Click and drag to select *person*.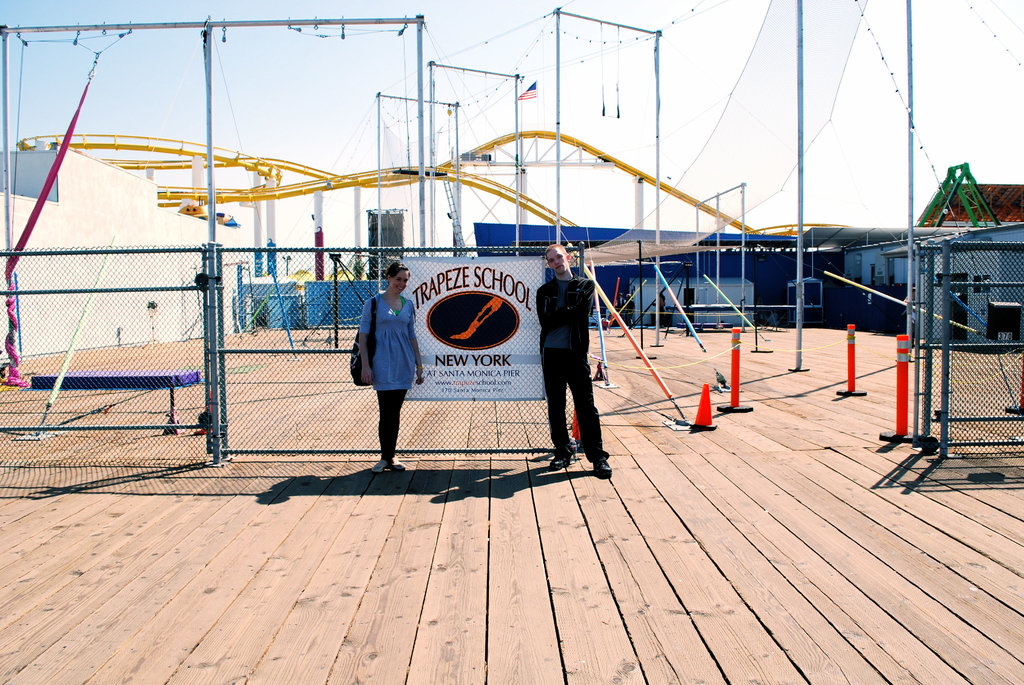
Selection: (360, 261, 422, 472).
